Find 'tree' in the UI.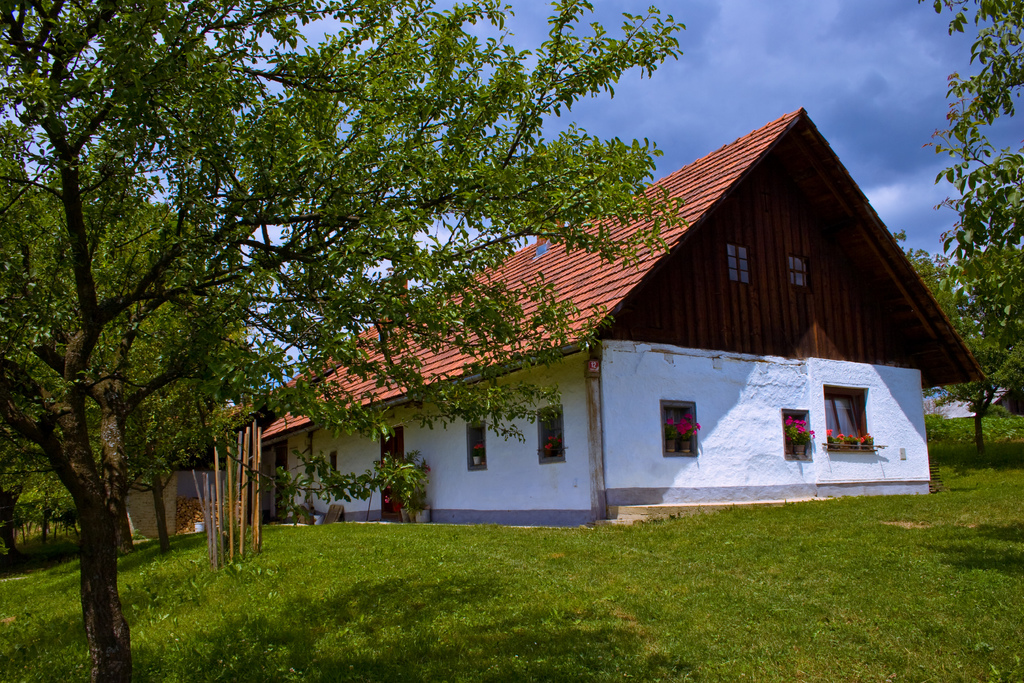
UI element at box=[925, 155, 1023, 448].
